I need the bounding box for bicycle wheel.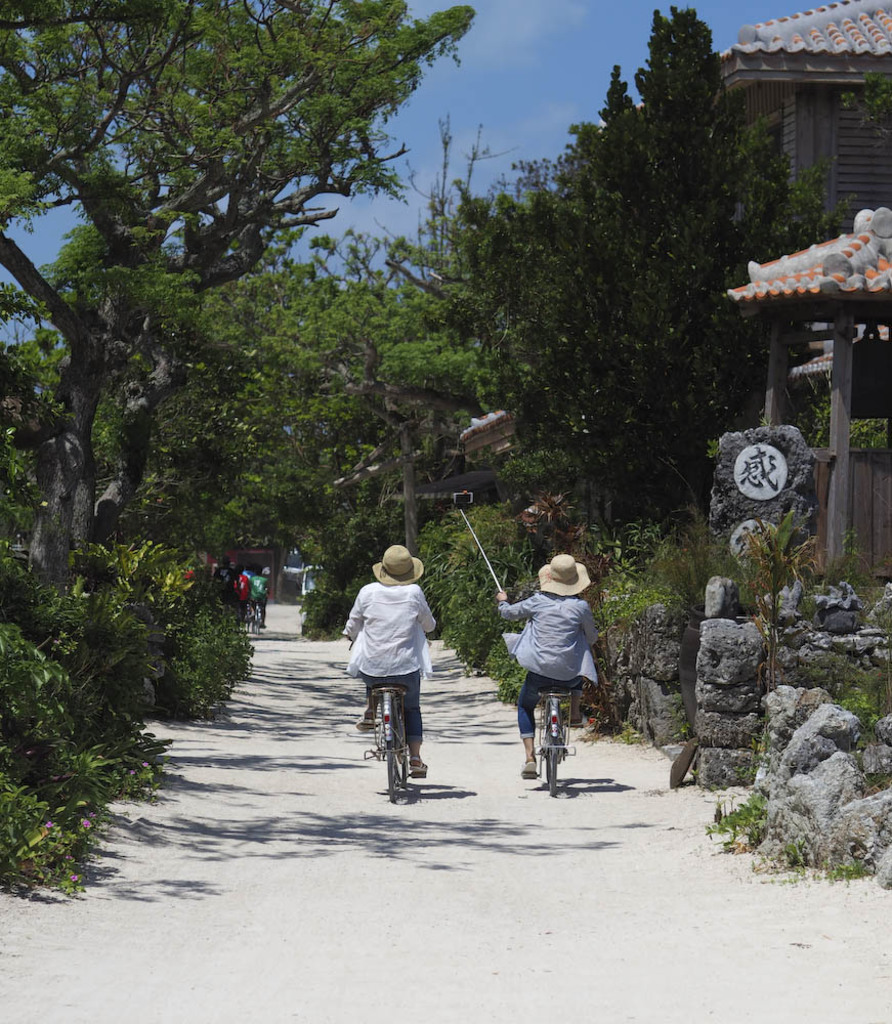
Here it is: 534/689/560/785.
